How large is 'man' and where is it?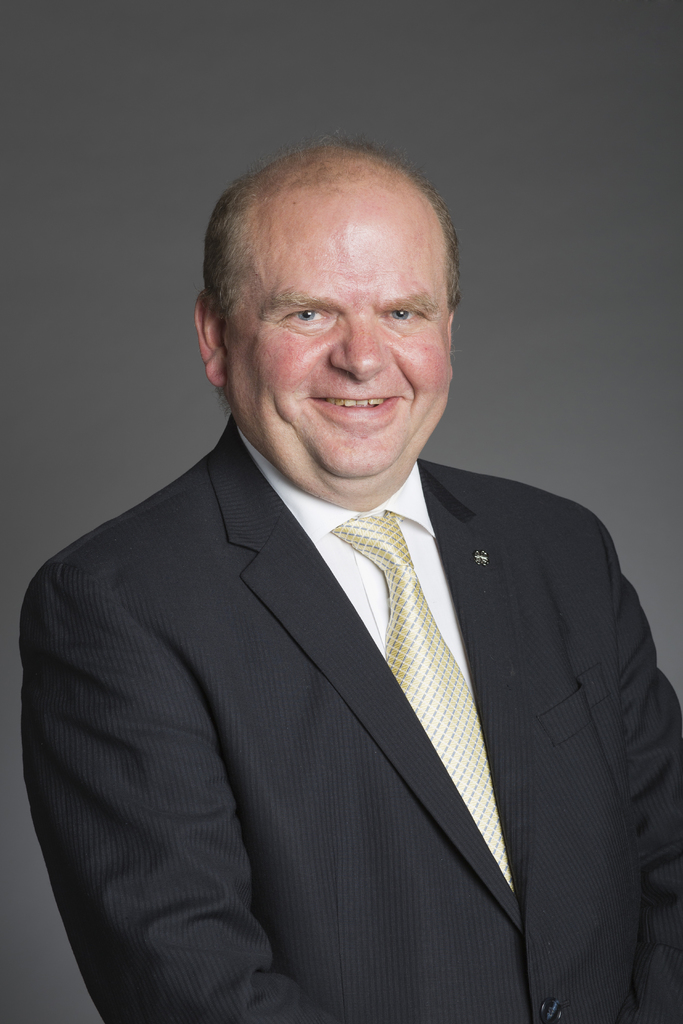
Bounding box: <region>6, 138, 682, 1018</region>.
